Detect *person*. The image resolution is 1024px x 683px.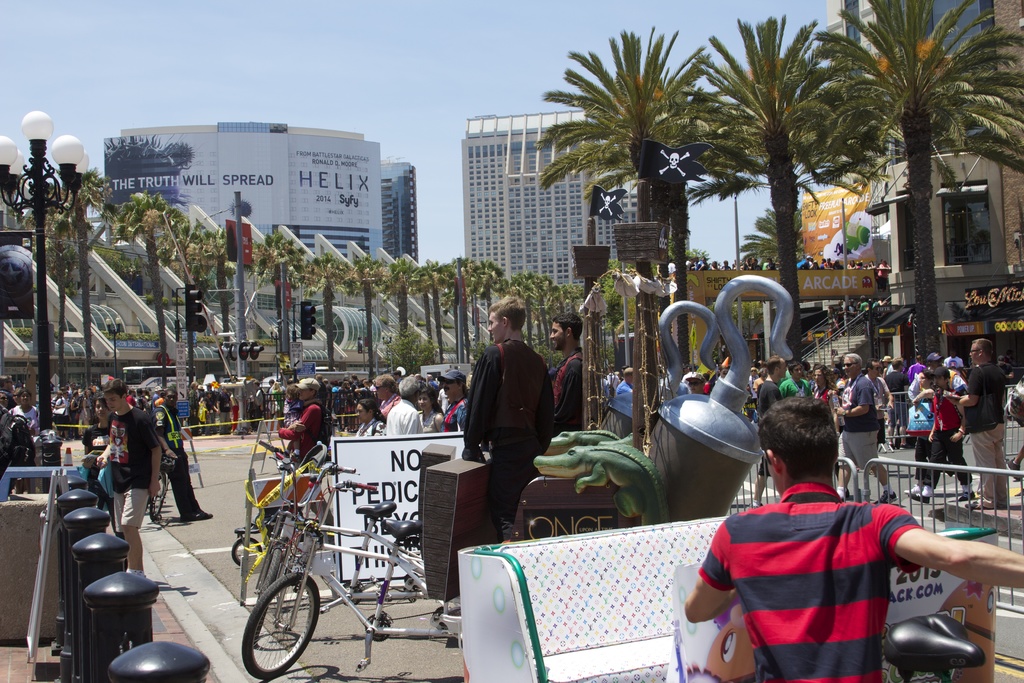
<box>463,290,556,541</box>.
